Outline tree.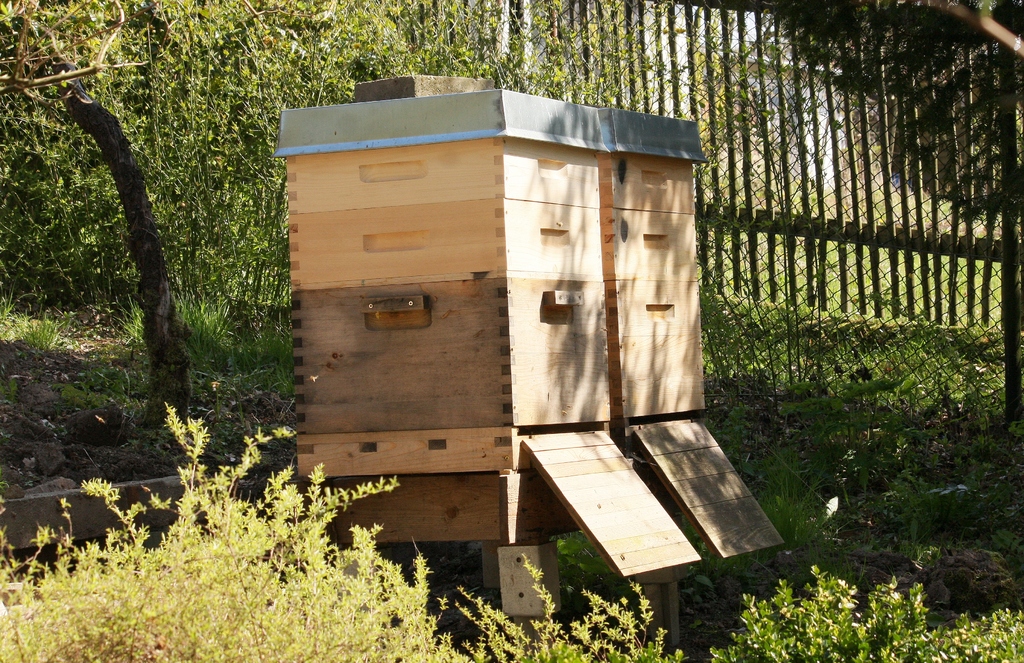
Outline: left=0, top=0, right=444, bottom=429.
